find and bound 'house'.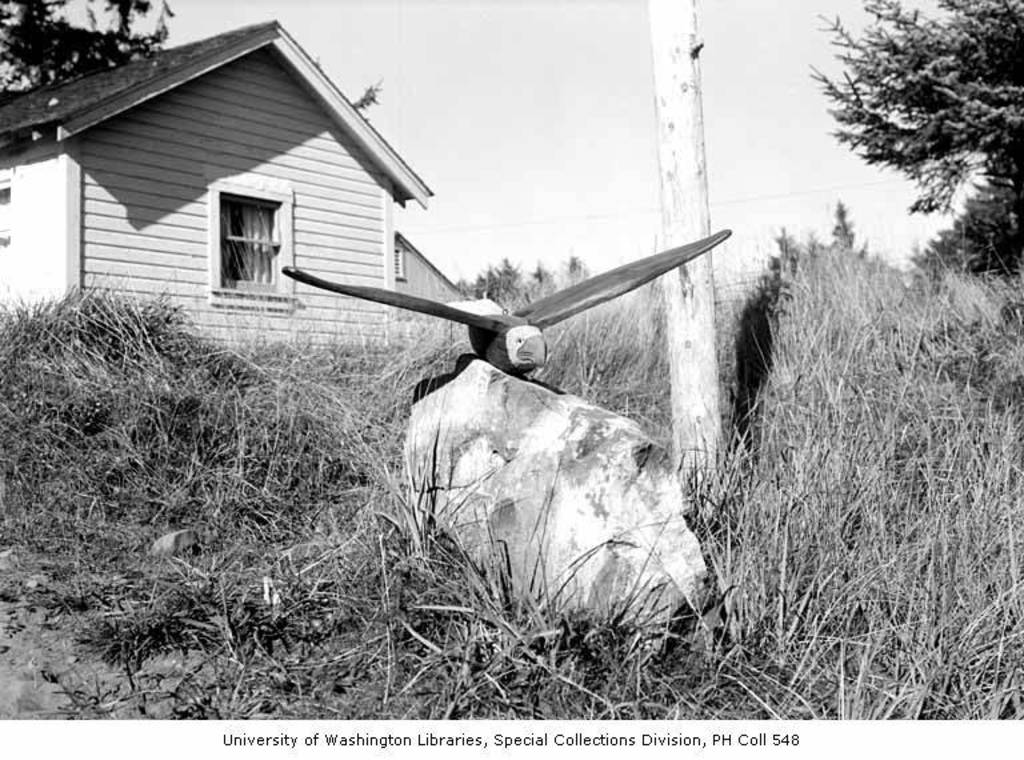
Bound: box=[99, 16, 407, 333].
